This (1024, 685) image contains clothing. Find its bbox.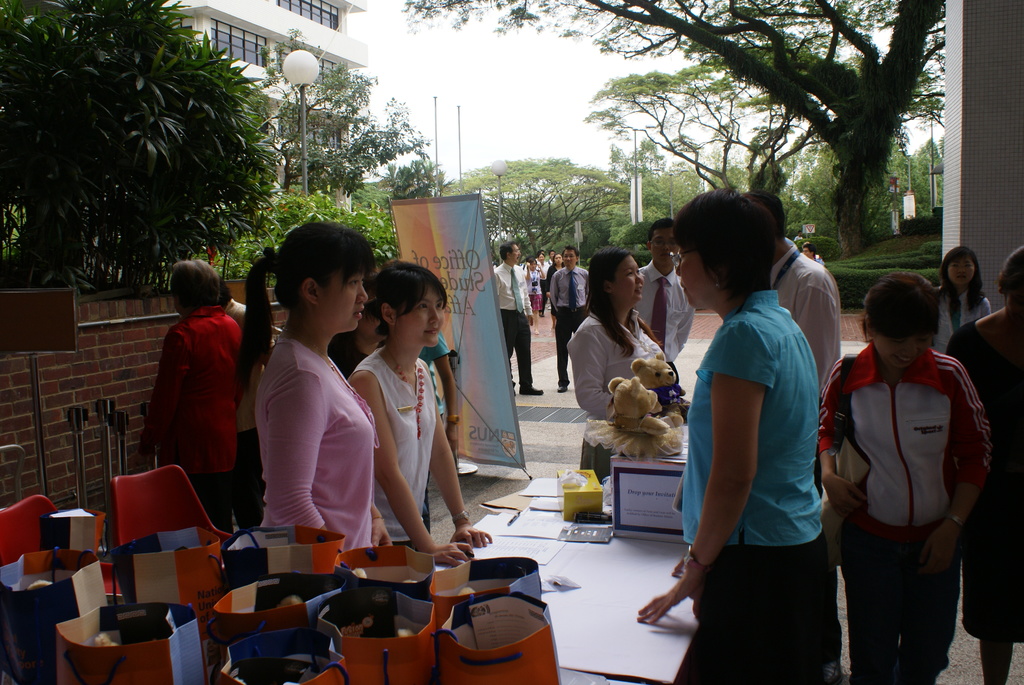
{"left": 941, "top": 285, "right": 995, "bottom": 338}.
